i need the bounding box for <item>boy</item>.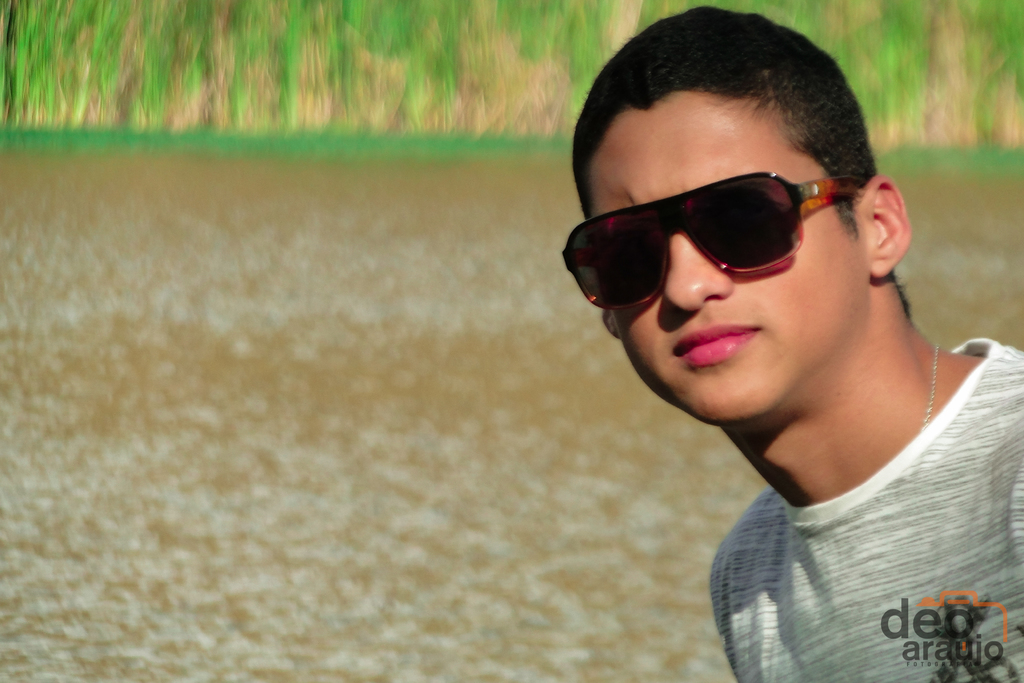
Here it is: x1=554 y1=9 x2=1023 y2=682.
